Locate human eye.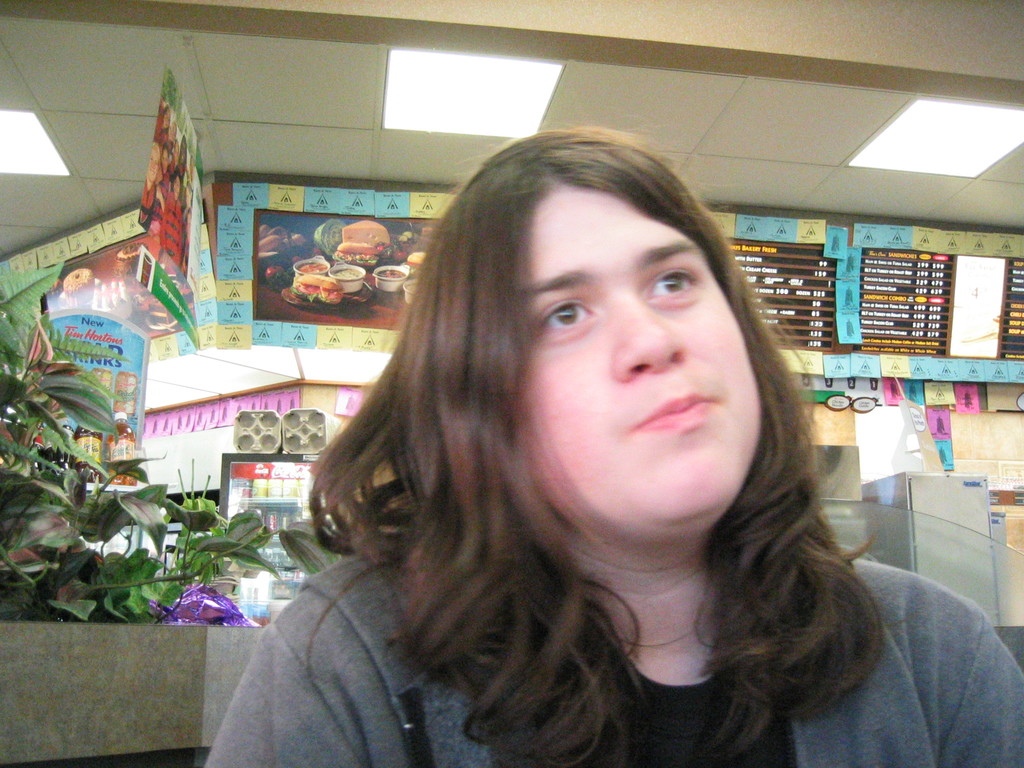
Bounding box: 641 266 700 304.
